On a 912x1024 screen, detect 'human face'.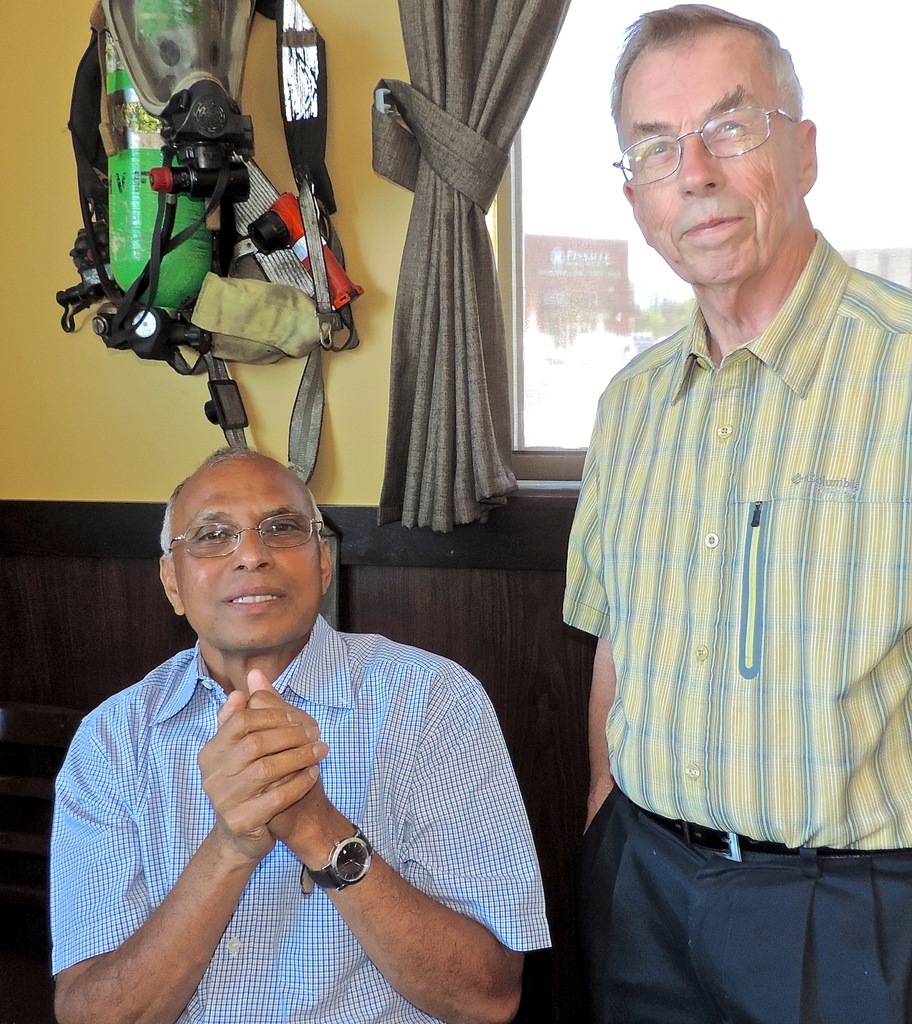
locate(175, 457, 326, 643).
